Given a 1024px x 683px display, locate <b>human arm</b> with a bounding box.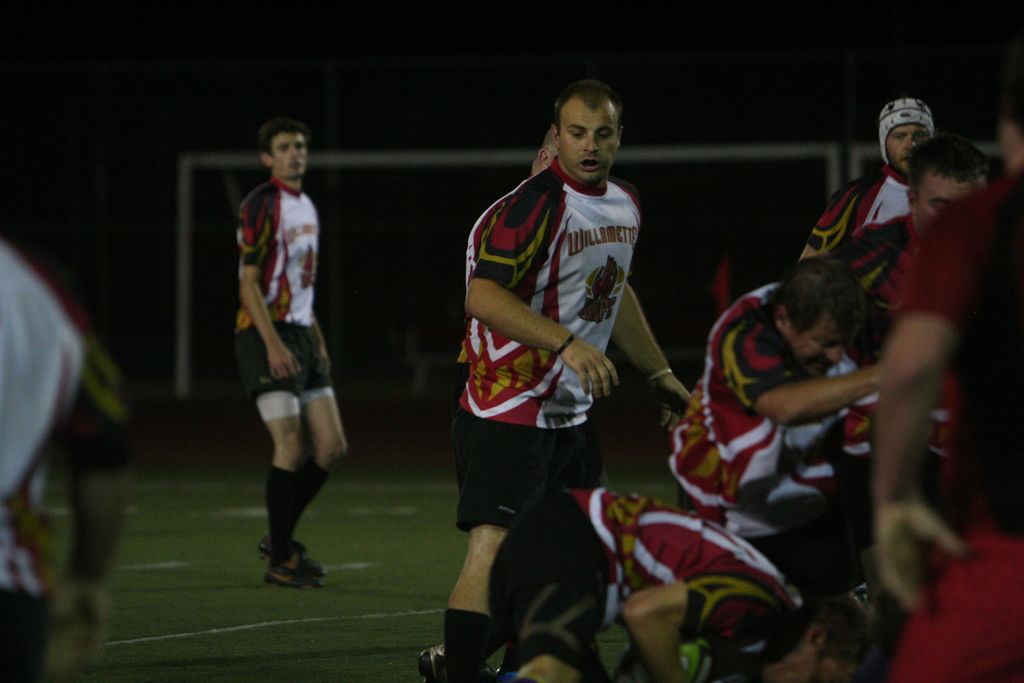
Located: {"left": 868, "top": 193, "right": 1010, "bottom": 623}.
